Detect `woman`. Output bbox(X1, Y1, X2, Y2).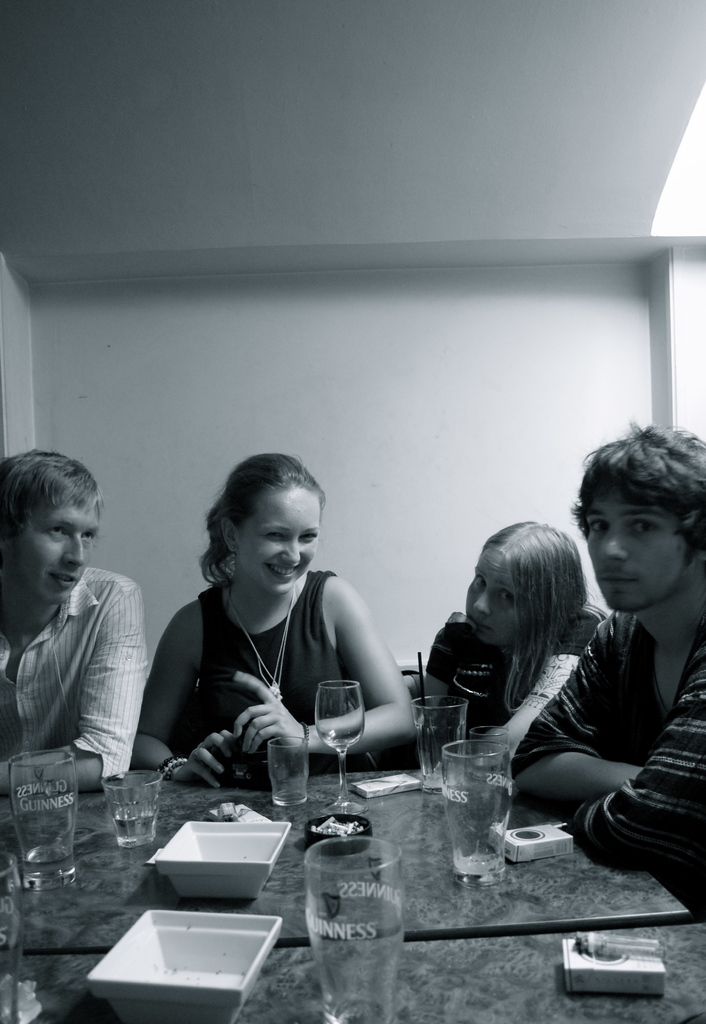
bbox(415, 516, 607, 777).
